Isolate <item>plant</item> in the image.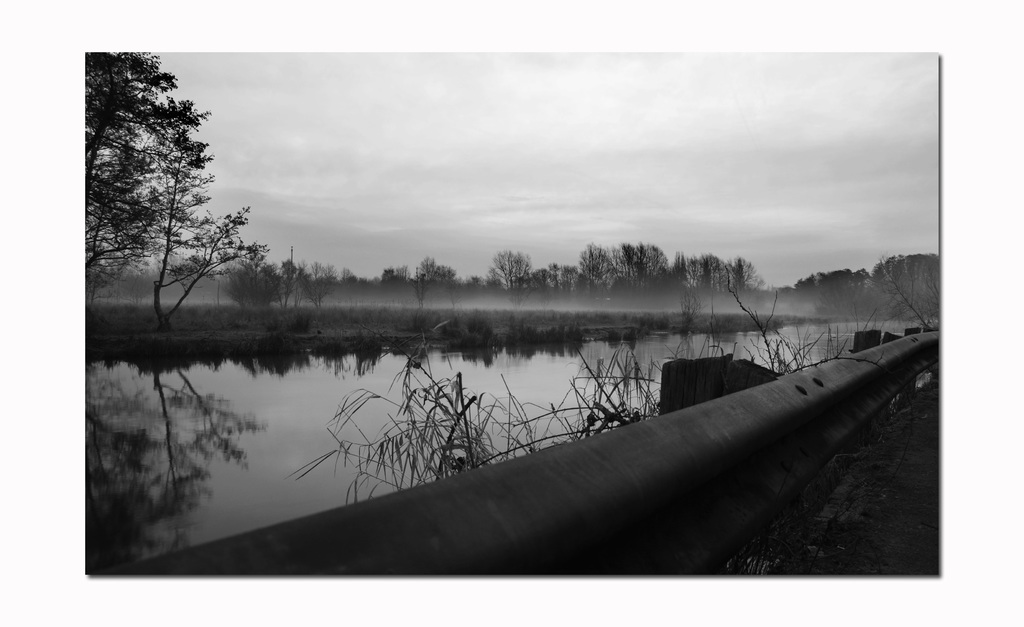
Isolated region: pyautogui.locateOnScreen(523, 327, 682, 444).
